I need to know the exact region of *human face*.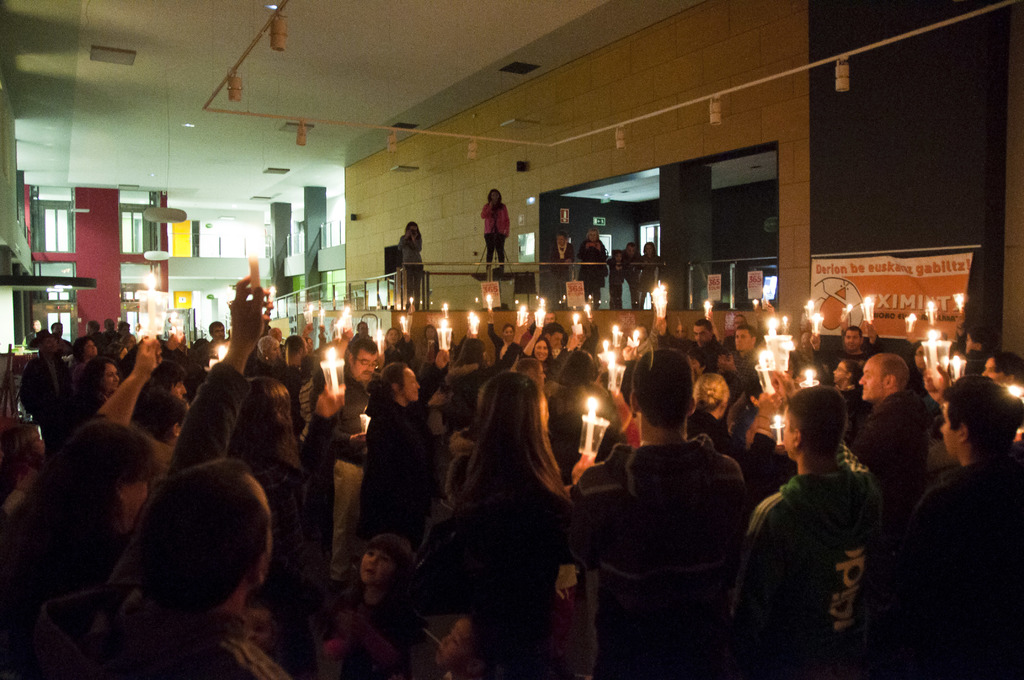
Region: box=[554, 236, 564, 247].
